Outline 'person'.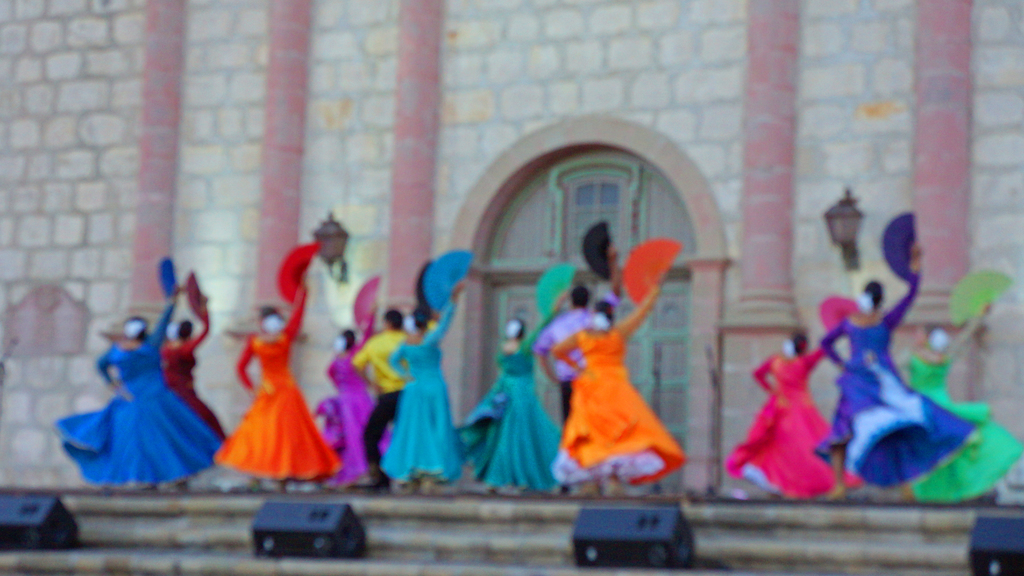
Outline: left=464, top=305, right=565, bottom=498.
